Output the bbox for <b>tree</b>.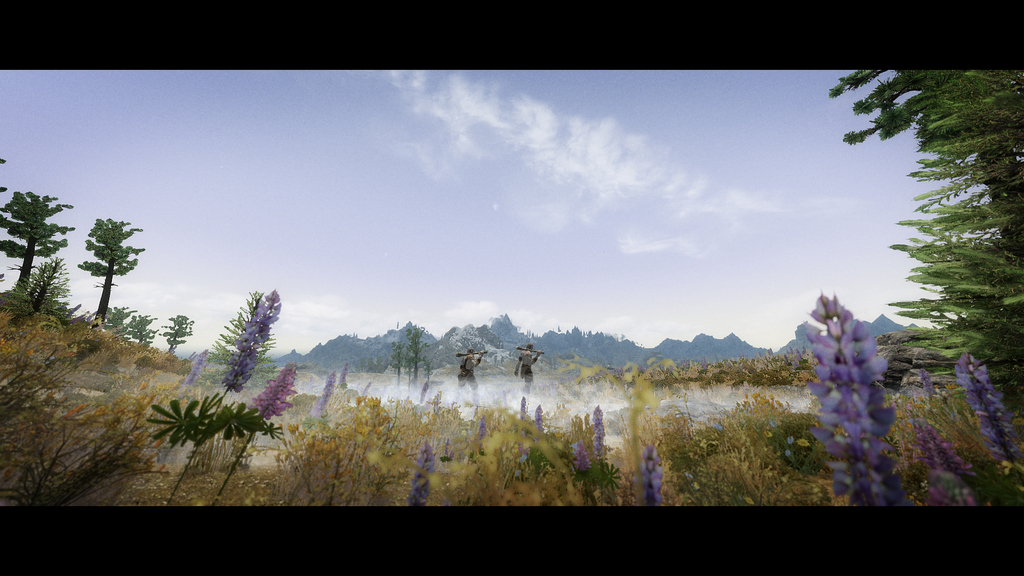
<bbox>3, 259, 68, 321</bbox>.
